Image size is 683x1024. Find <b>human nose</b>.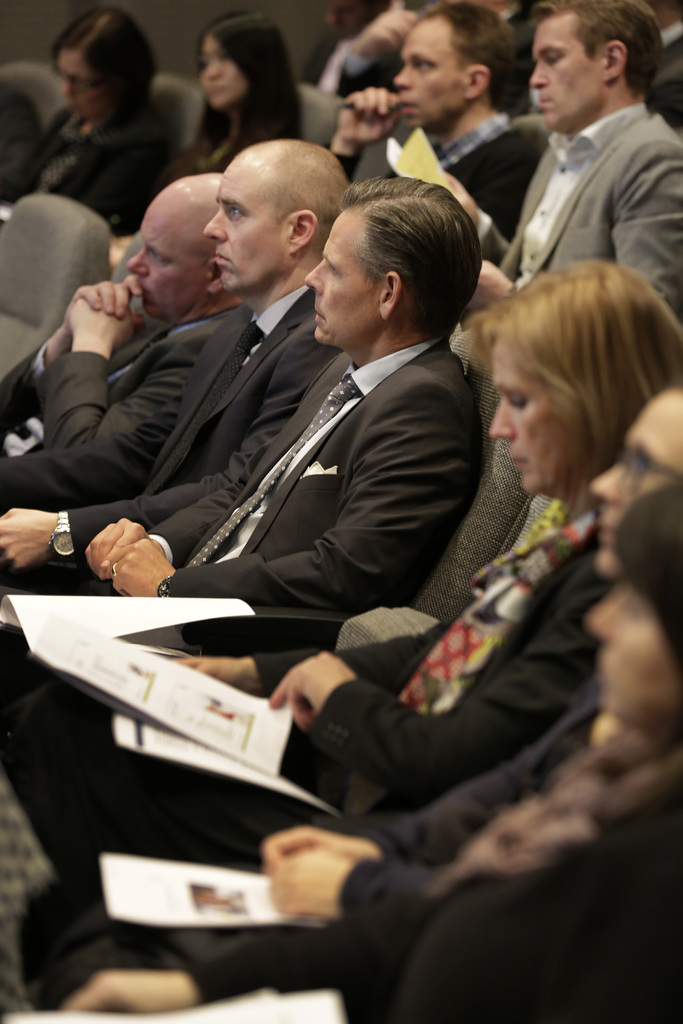
{"left": 391, "top": 67, "right": 411, "bottom": 92}.
